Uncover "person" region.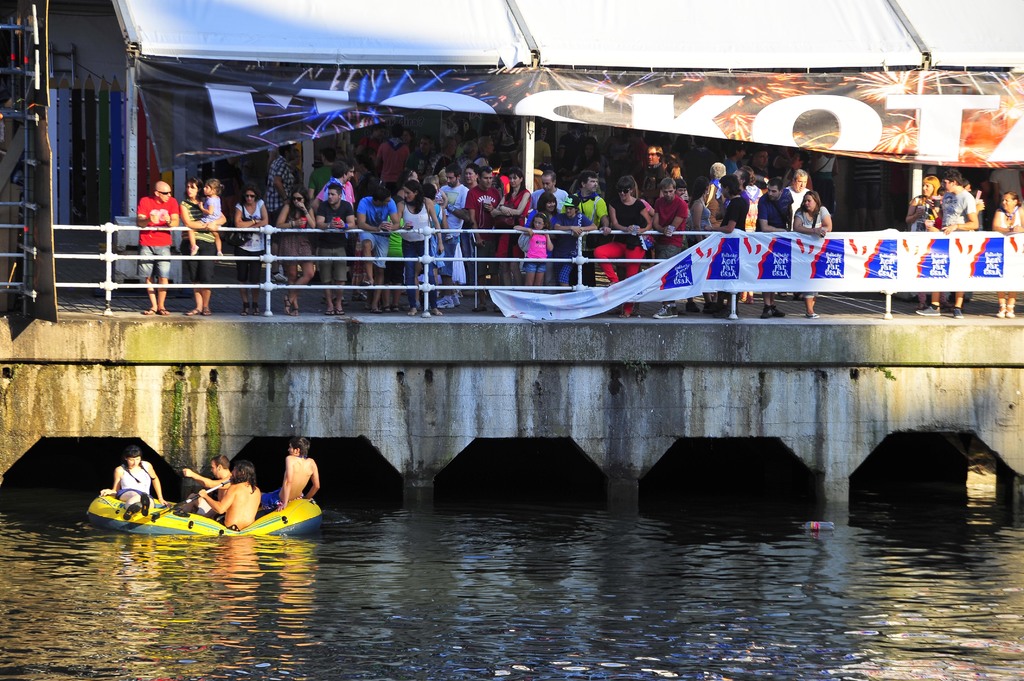
Uncovered: Rect(904, 167, 944, 309).
